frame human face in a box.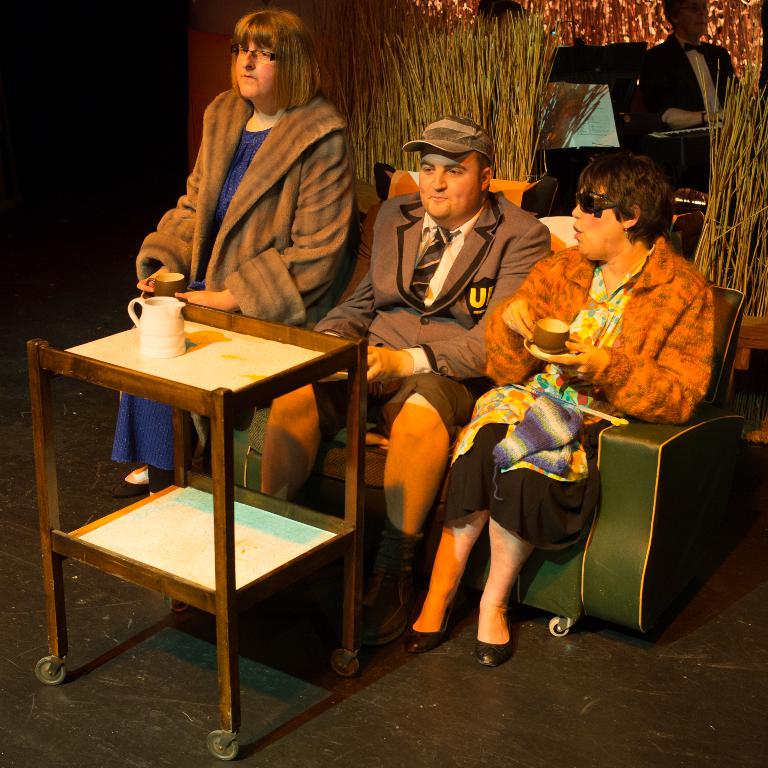
crop(418, 151, 480, 224).
